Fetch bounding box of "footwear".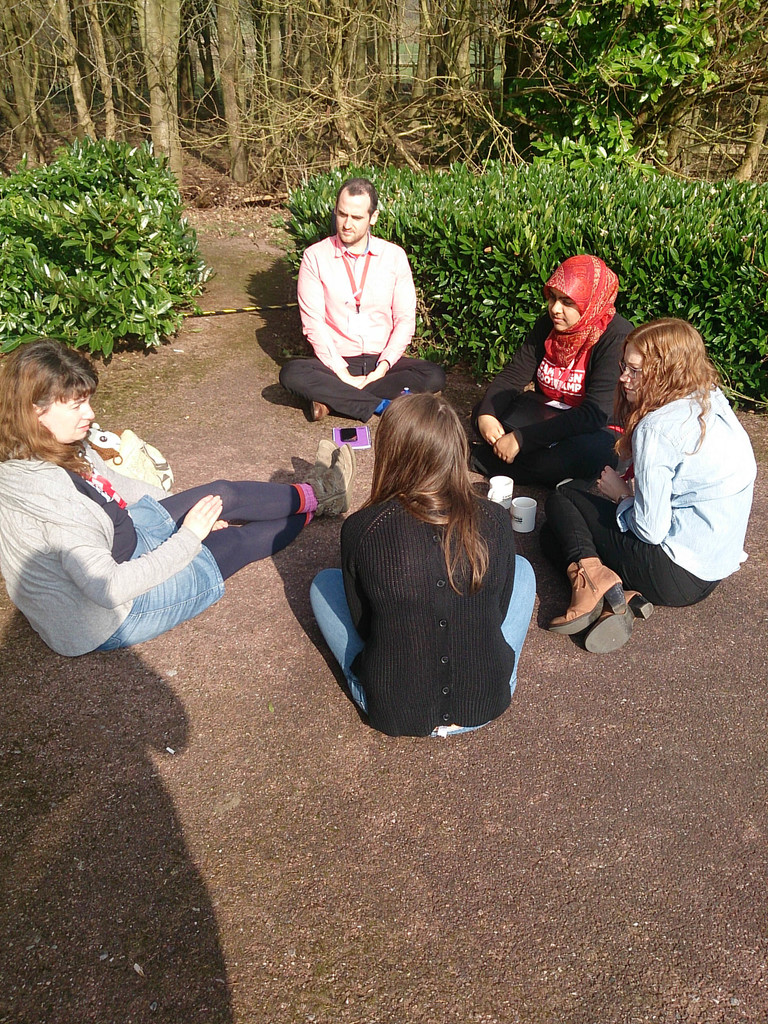
Bbox: locate(305, 441, 354, 520).
